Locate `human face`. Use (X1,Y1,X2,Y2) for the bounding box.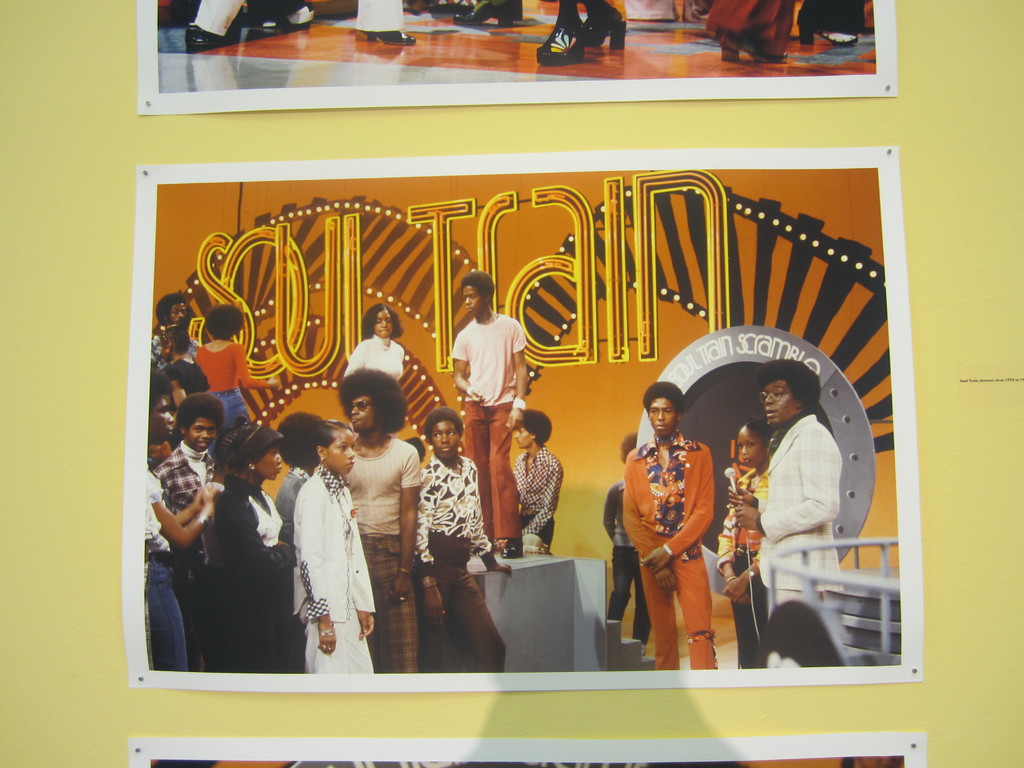
(513,429,532,447).
